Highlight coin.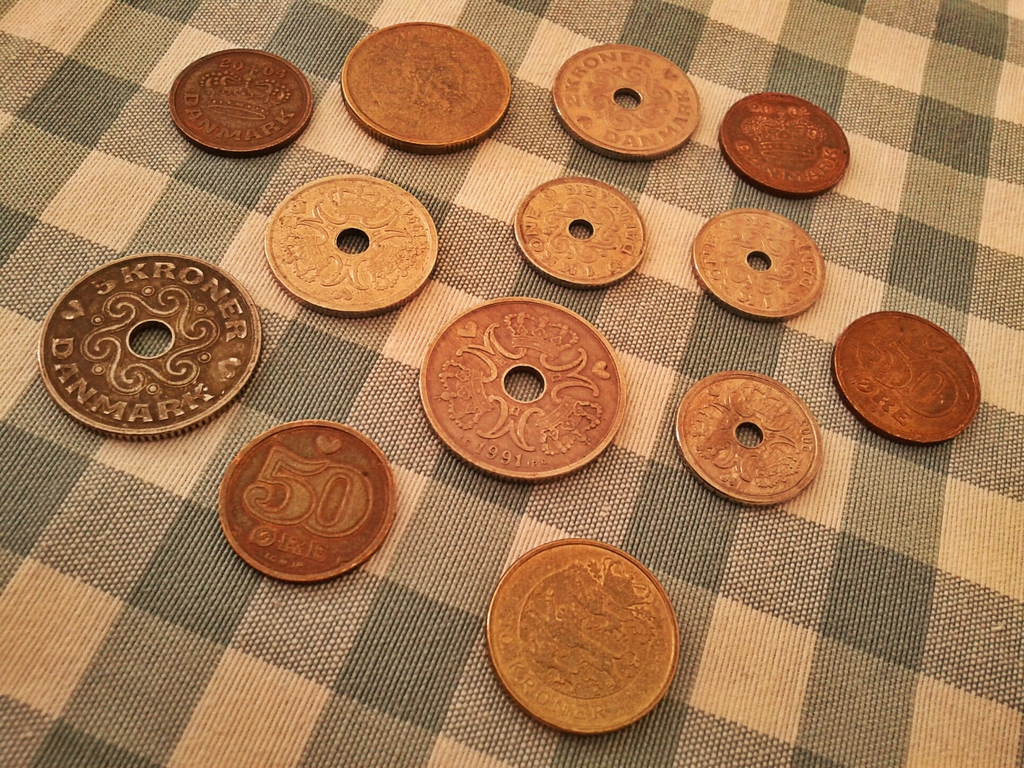
Highlighted region: {"left": 260, "top": 168, "right": 445, "bottom": 315}.
